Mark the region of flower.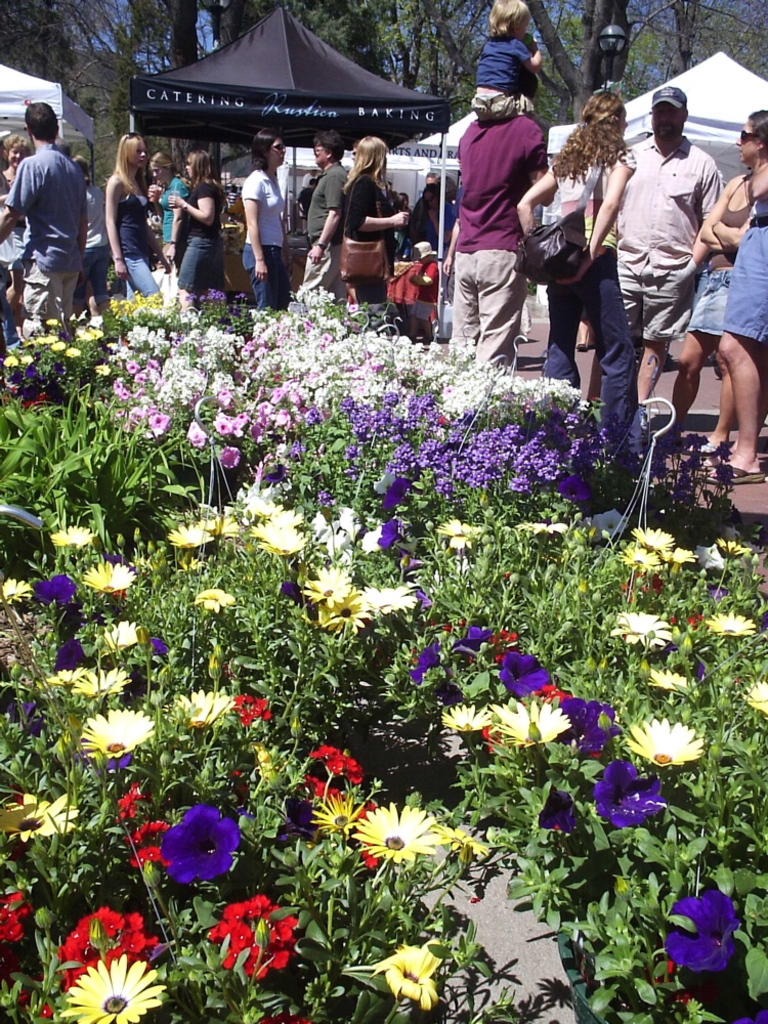
Region: (618, 544, 659, 572).
